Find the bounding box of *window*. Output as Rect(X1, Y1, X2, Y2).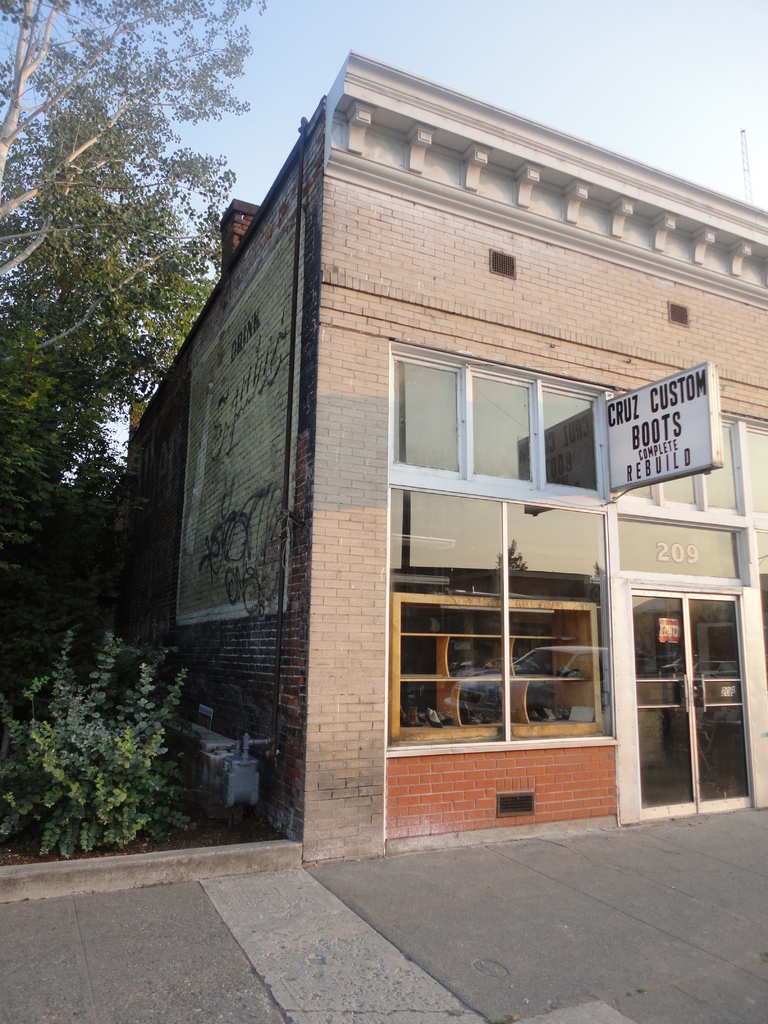
Rect(611, 420, 767, 595).
